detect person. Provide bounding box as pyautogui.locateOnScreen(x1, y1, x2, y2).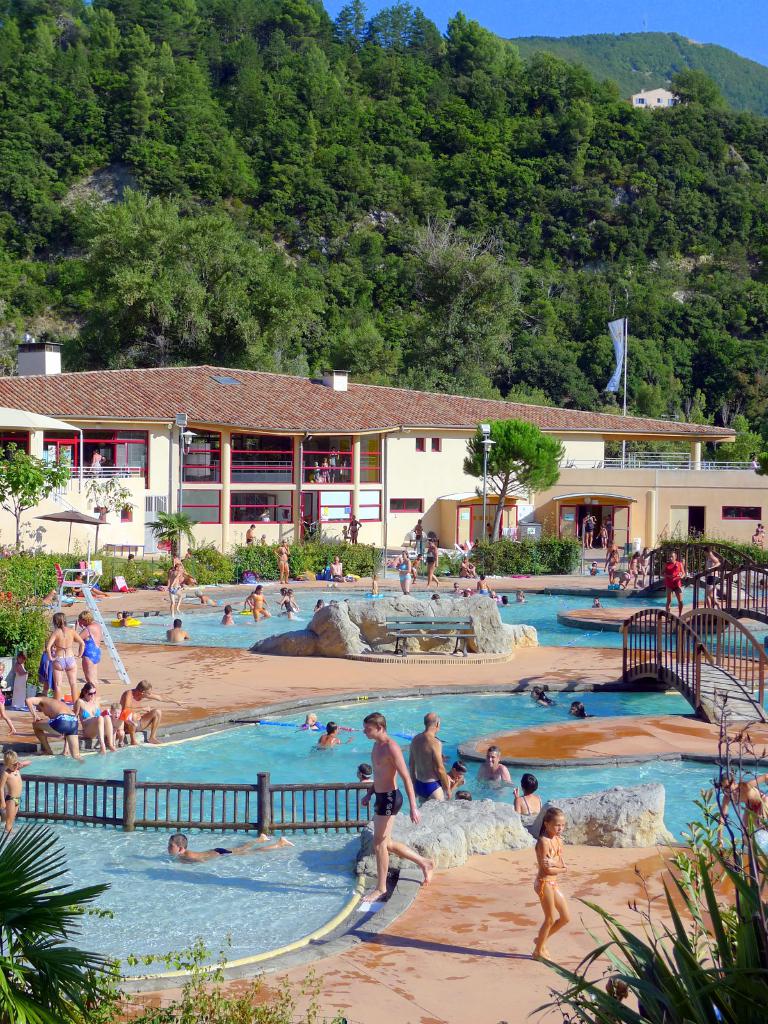
pyautogui.locateOnScreen(0, 749, 40, 835).
